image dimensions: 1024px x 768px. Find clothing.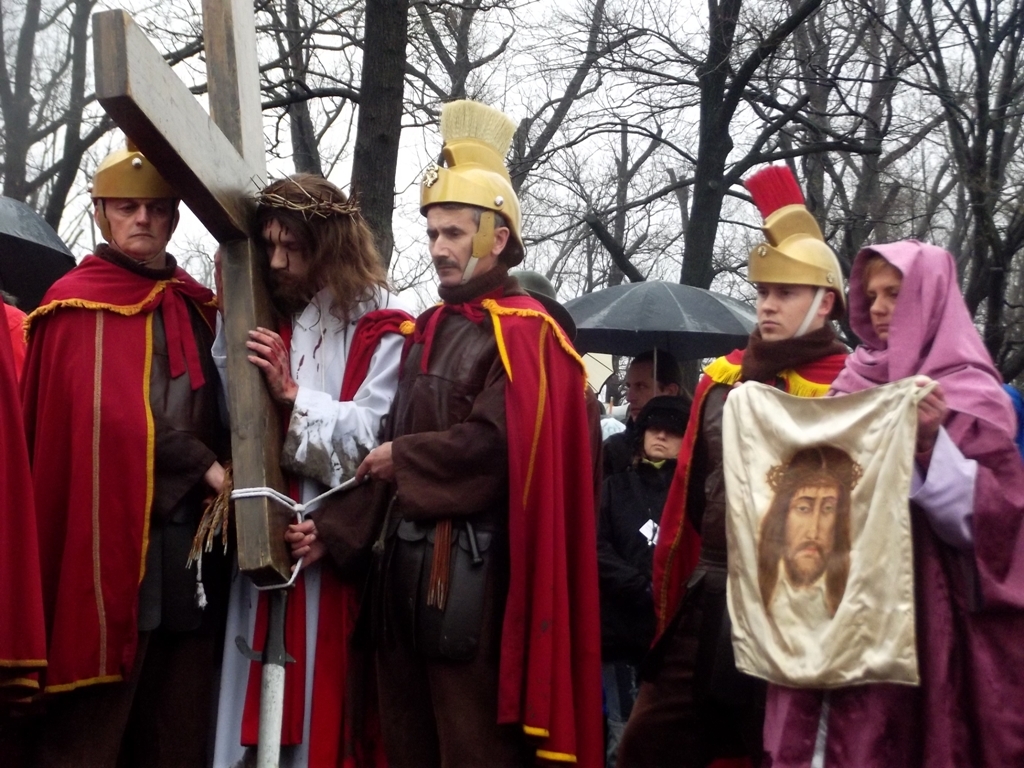
{"x1": 761, "y1": 239, "x2": 1023, "y2": 761}.
